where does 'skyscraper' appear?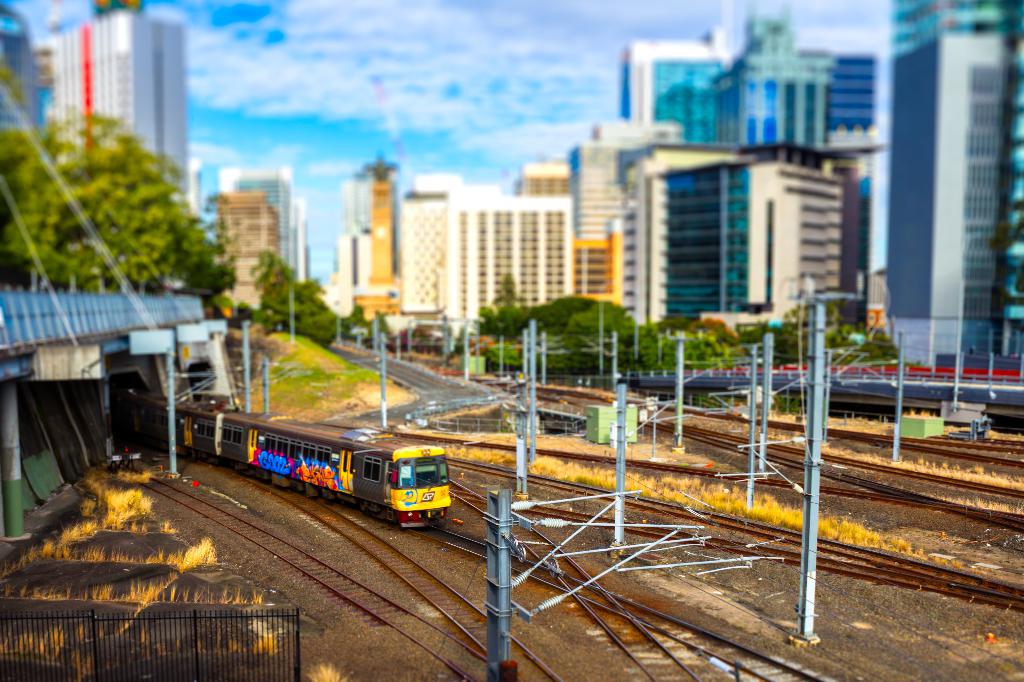
Appears at <box>439,180,568,346</box>.
